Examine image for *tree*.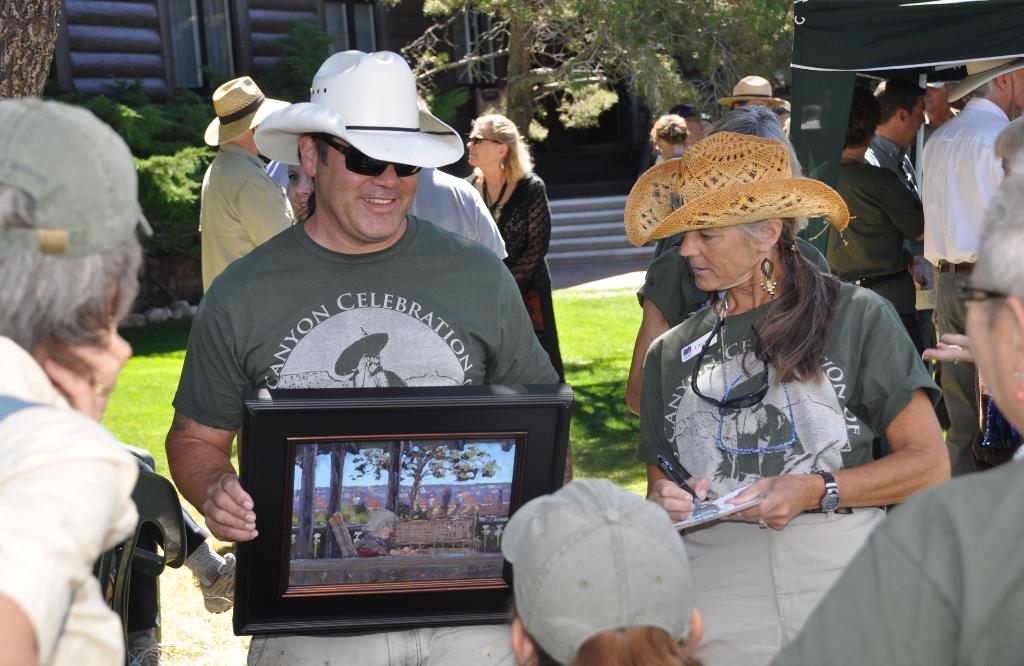
Examination result: (x1=0, y1=0, x2=63, y2=94).
